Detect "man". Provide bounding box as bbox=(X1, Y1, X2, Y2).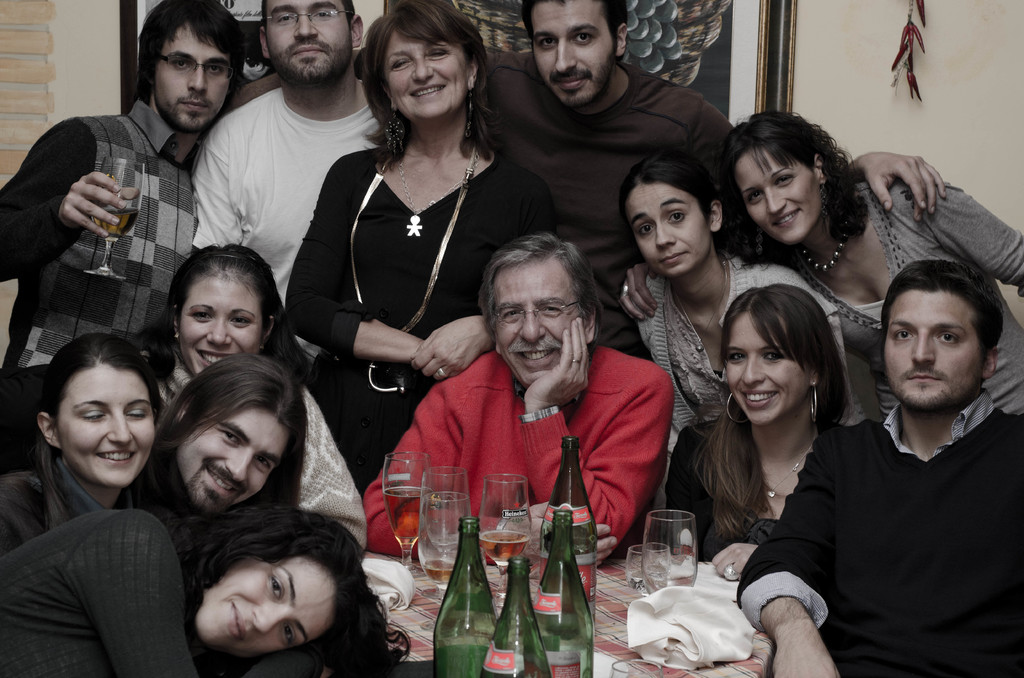
bbox=(152, 357, 323, 561).
